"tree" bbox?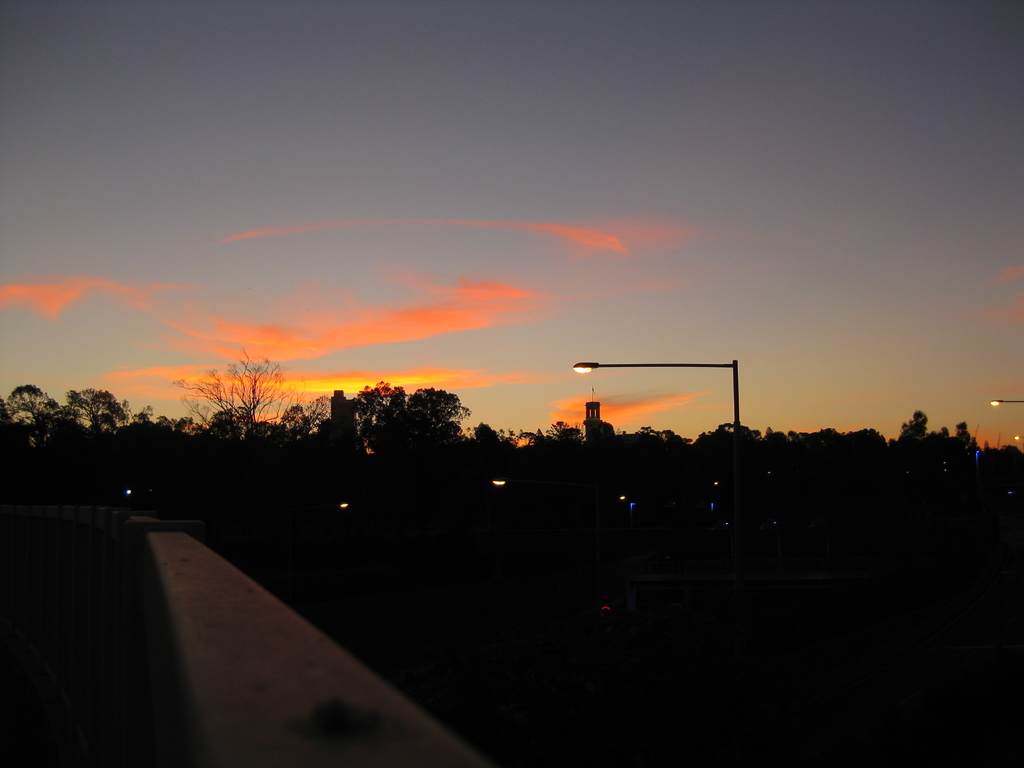
crop(171, 347, 327, 440)
